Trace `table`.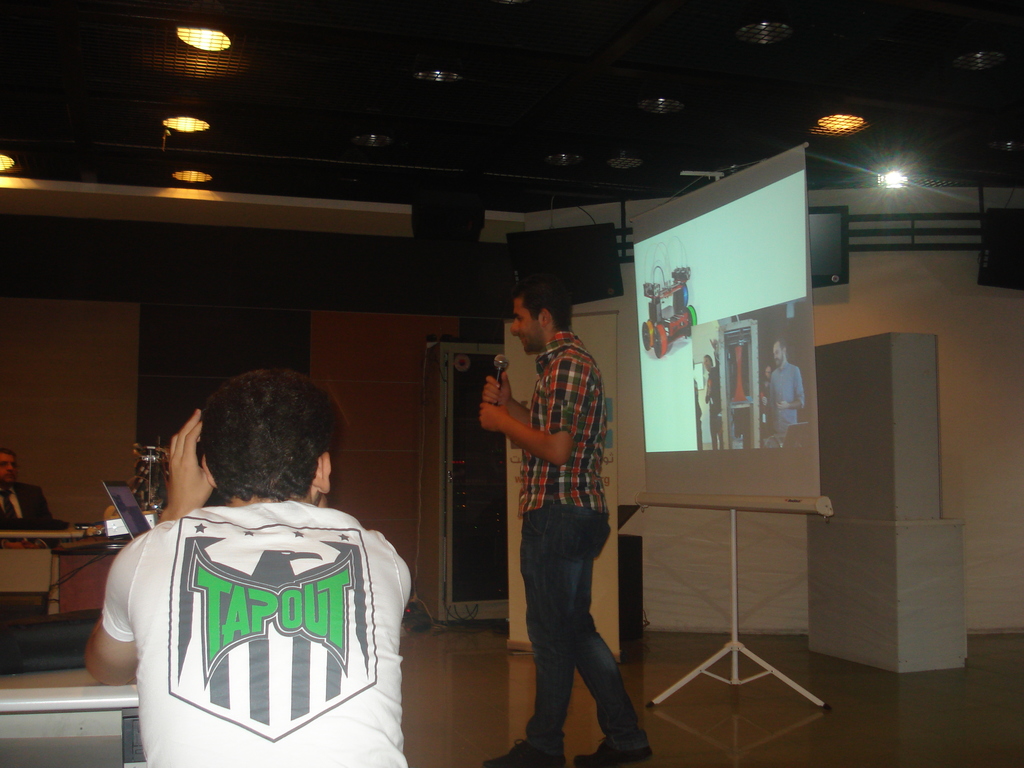
Traced to Rect(0, 525, 102, 611).
